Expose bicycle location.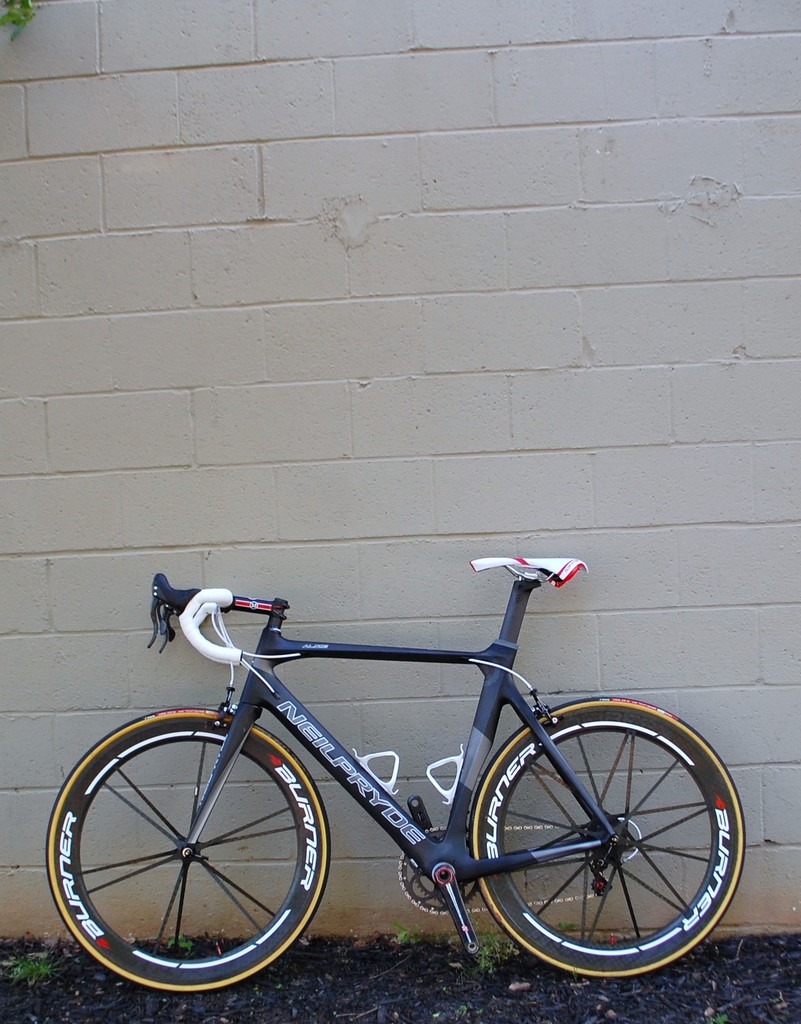
Exposed at 44,553,749,995.
